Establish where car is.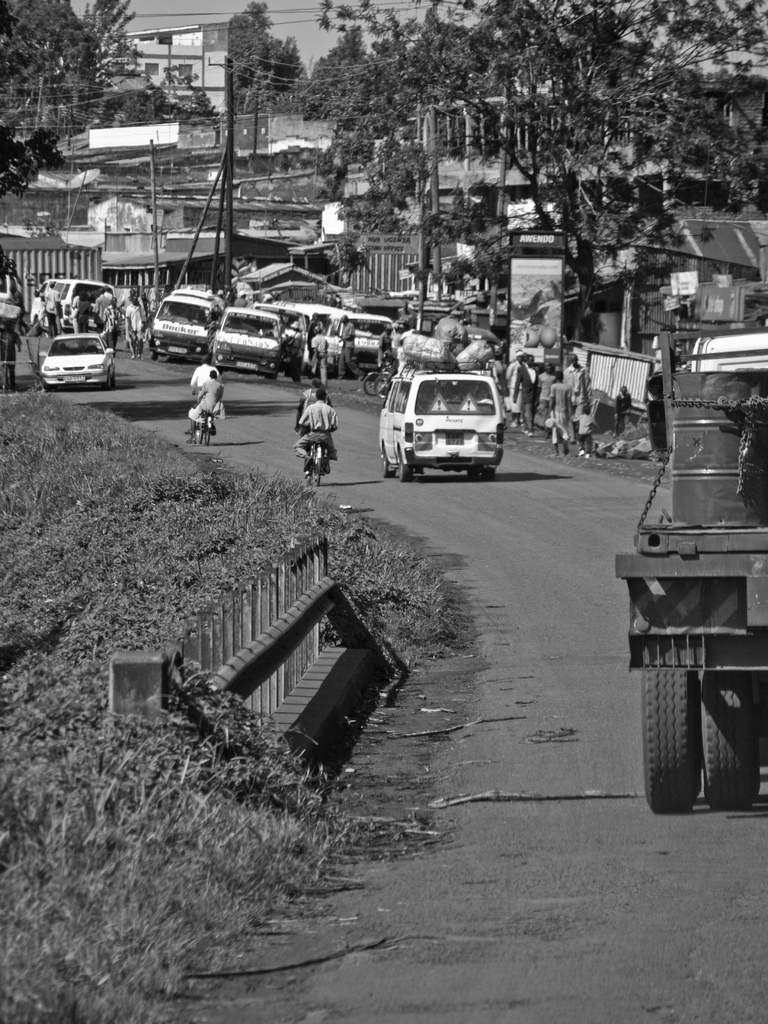
Established at (203,299,280,372).
